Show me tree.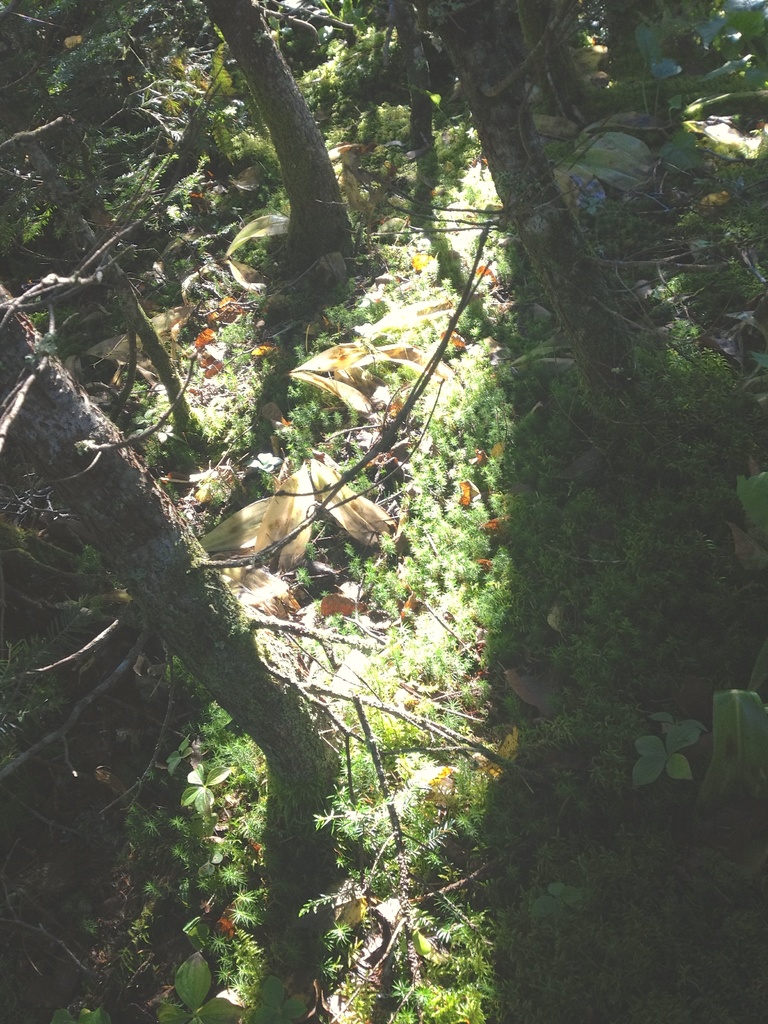
tree is here: x1=0 y1=0 x2=767 y2=1008.
